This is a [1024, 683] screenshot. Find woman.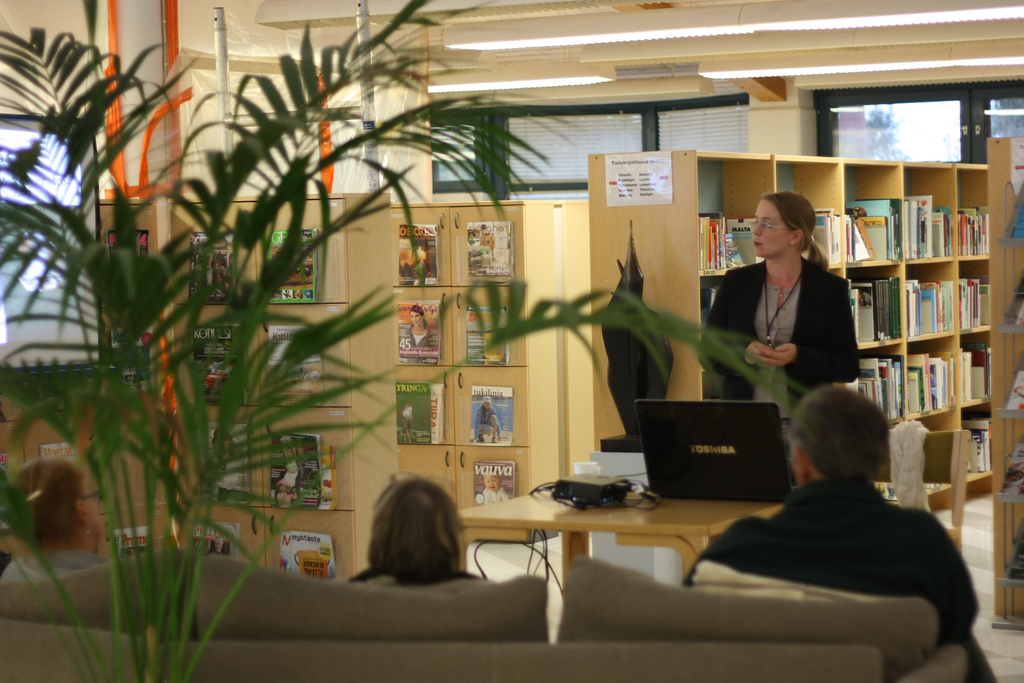
Bounding box: 0,458,110,580.
